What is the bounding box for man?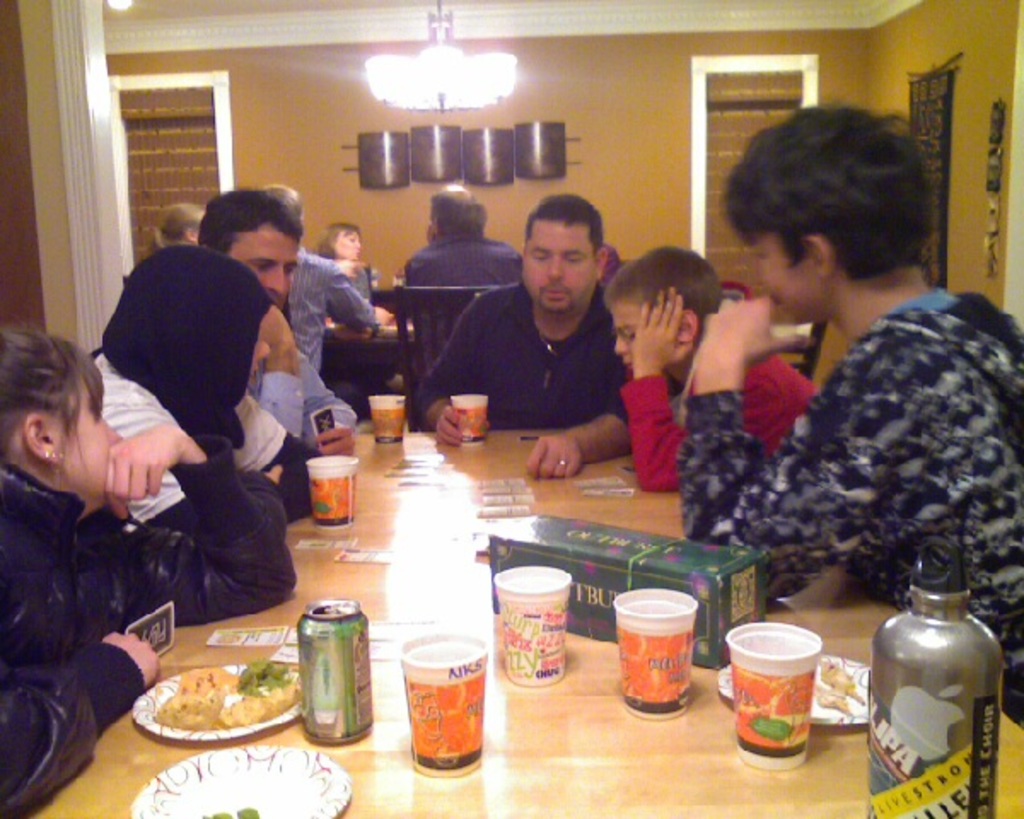
(251, 183, 394, 367).
